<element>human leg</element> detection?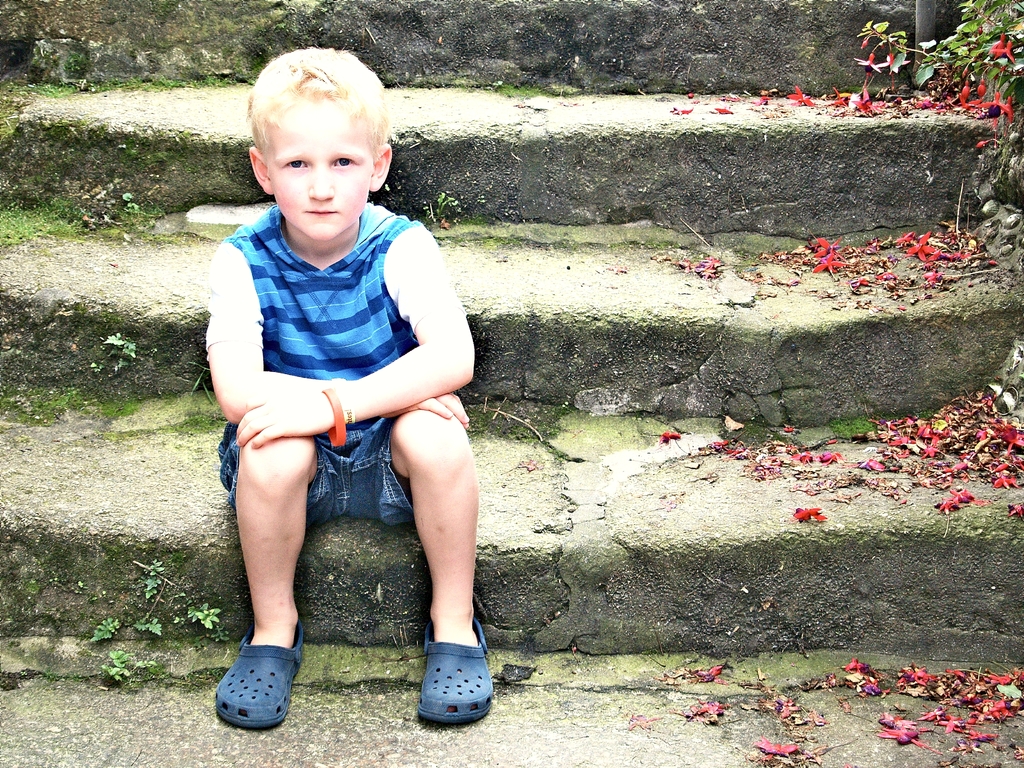
left=391, top=408, right=493, bottom=723
